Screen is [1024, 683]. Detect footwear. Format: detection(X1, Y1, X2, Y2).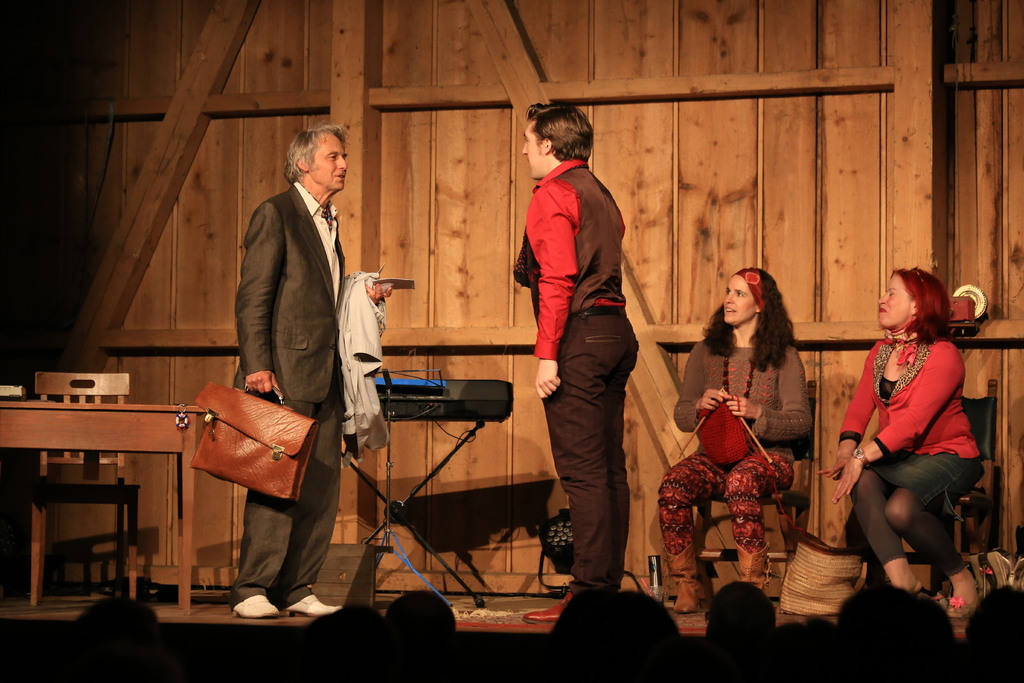
detection(522, 589, 566, 621).
